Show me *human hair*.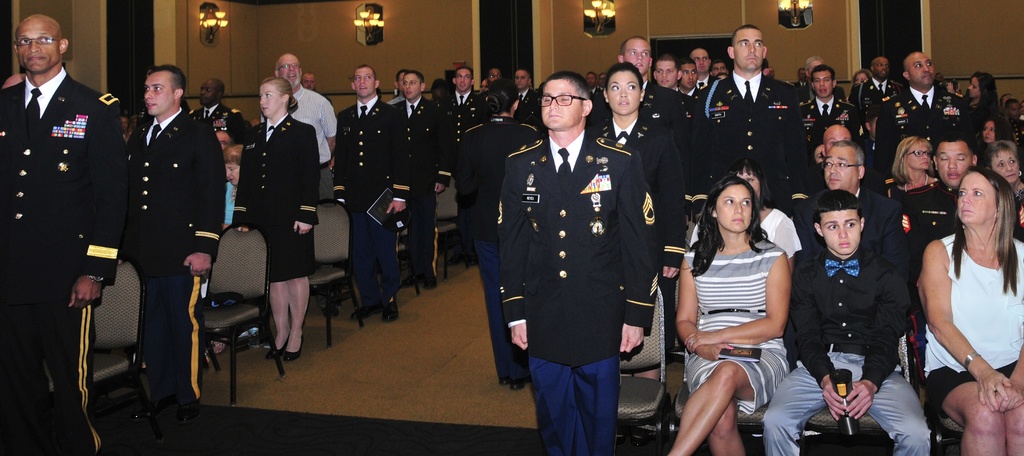
*human hair* is here: bbox=[810, 189, 861, 245].
